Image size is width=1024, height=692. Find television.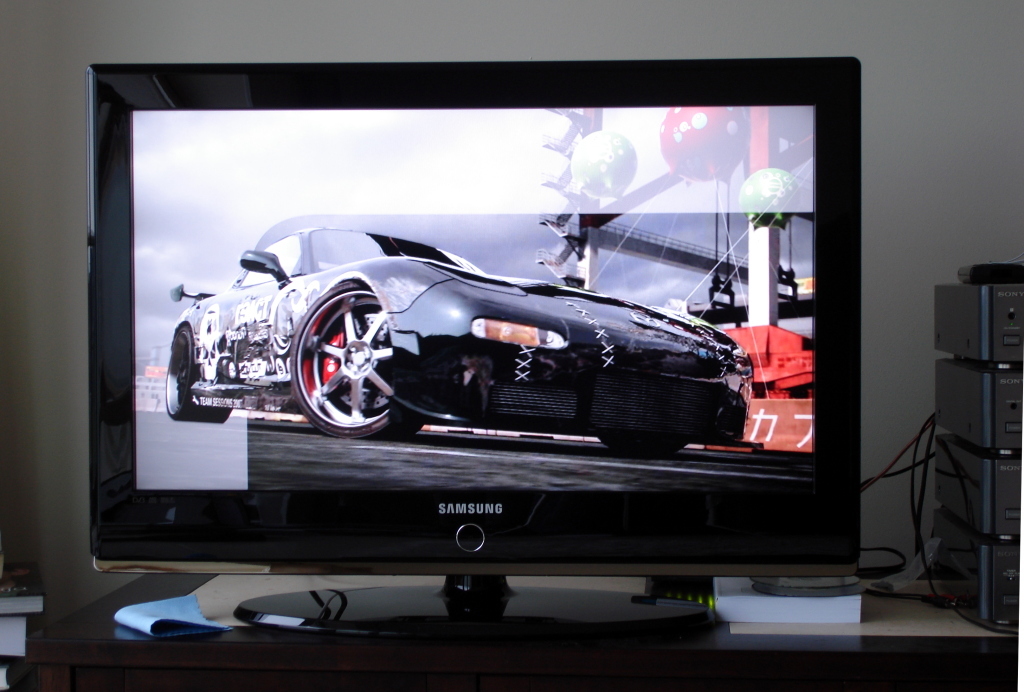
{"x1": 85, "y1": 57, "x2": 861, "y2": 644}.
